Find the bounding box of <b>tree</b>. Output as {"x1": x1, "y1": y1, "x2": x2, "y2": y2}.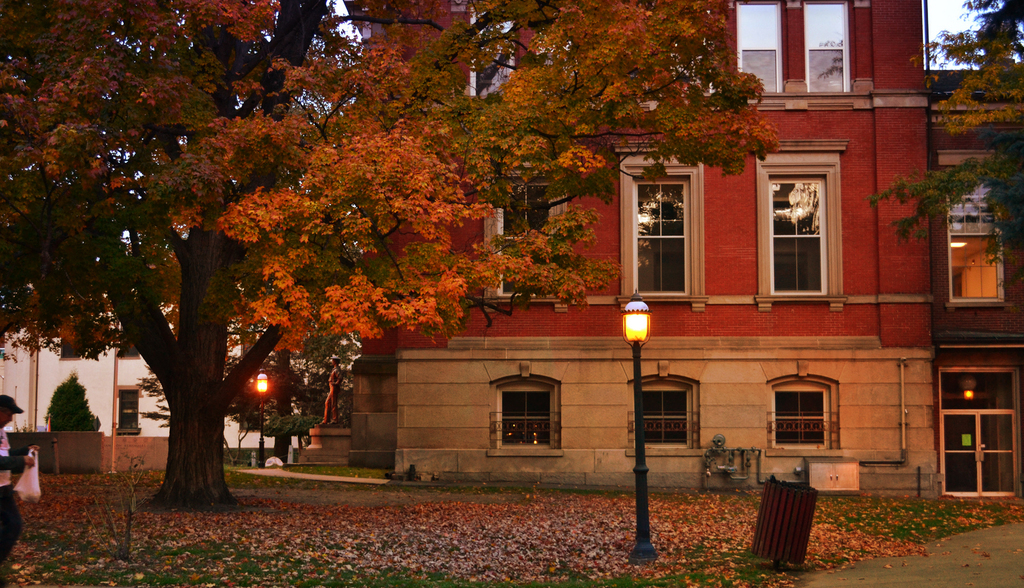
{"x1": 42, "y1": 370, "x2": 101, "y2": 434}.
